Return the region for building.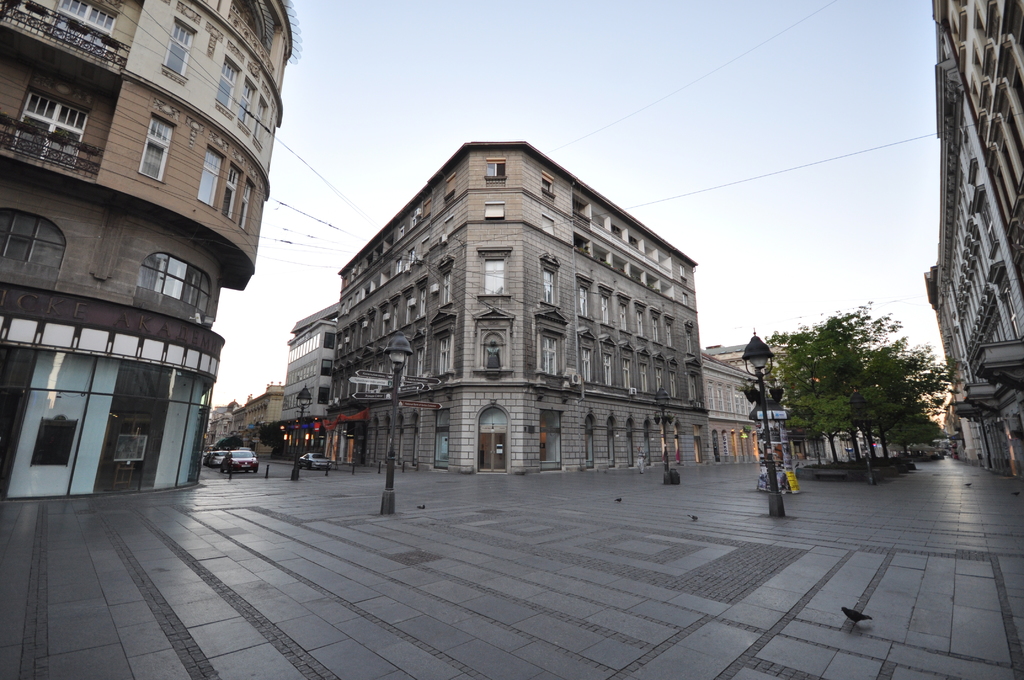
x1=0 y1=0 x2=307 y2=495.
